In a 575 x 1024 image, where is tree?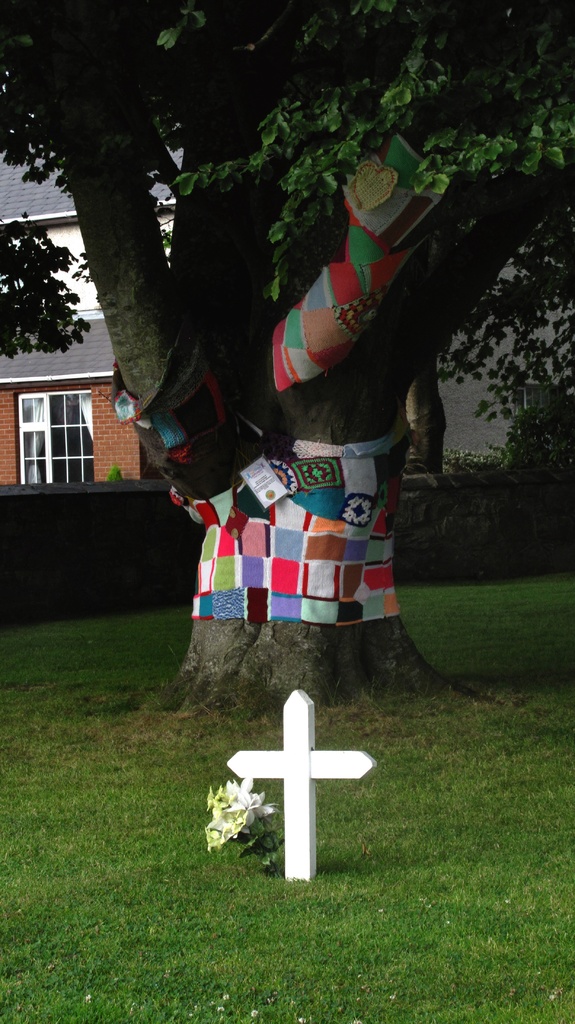
bbox(0, 0, 574, 709).
